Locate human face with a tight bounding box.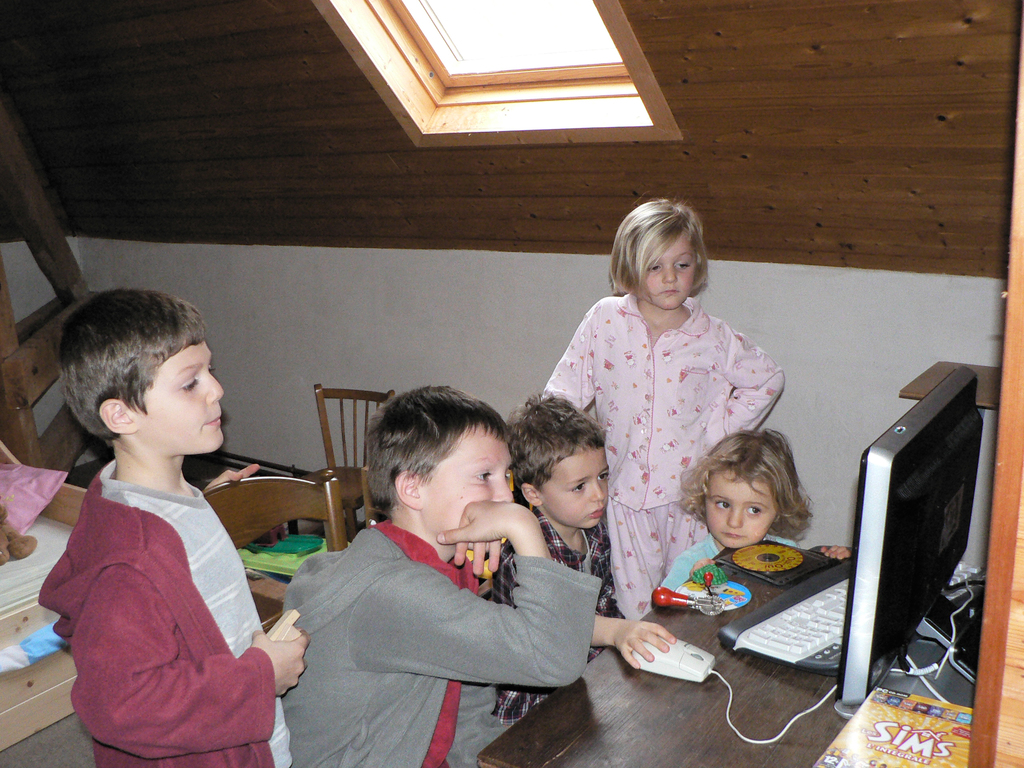
rect(141, 342, 227, 458).
